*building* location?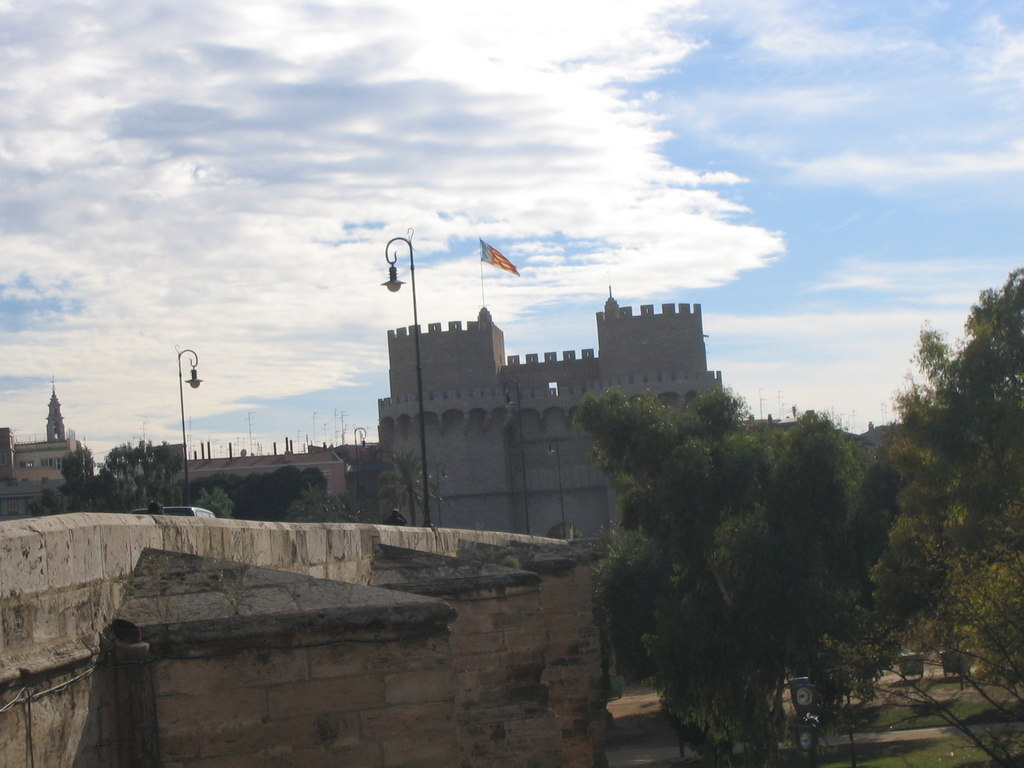
10:408:81:495
